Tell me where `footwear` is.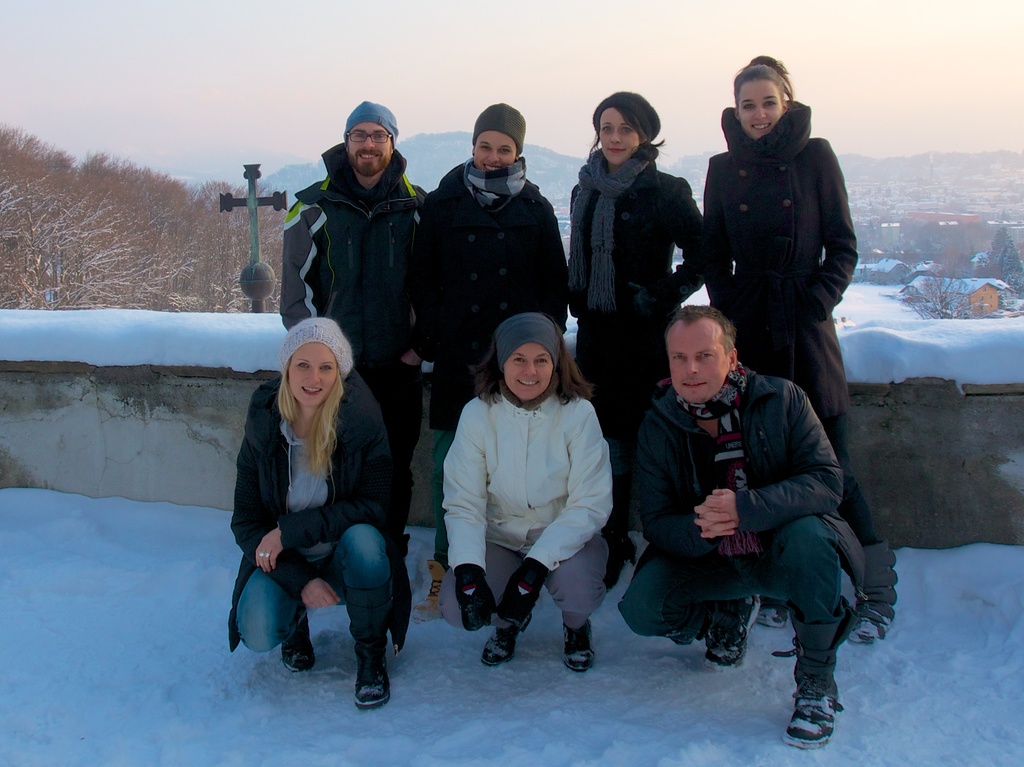
`footwear` is at (x1=603, y1=534, x2=640, y2=597).
